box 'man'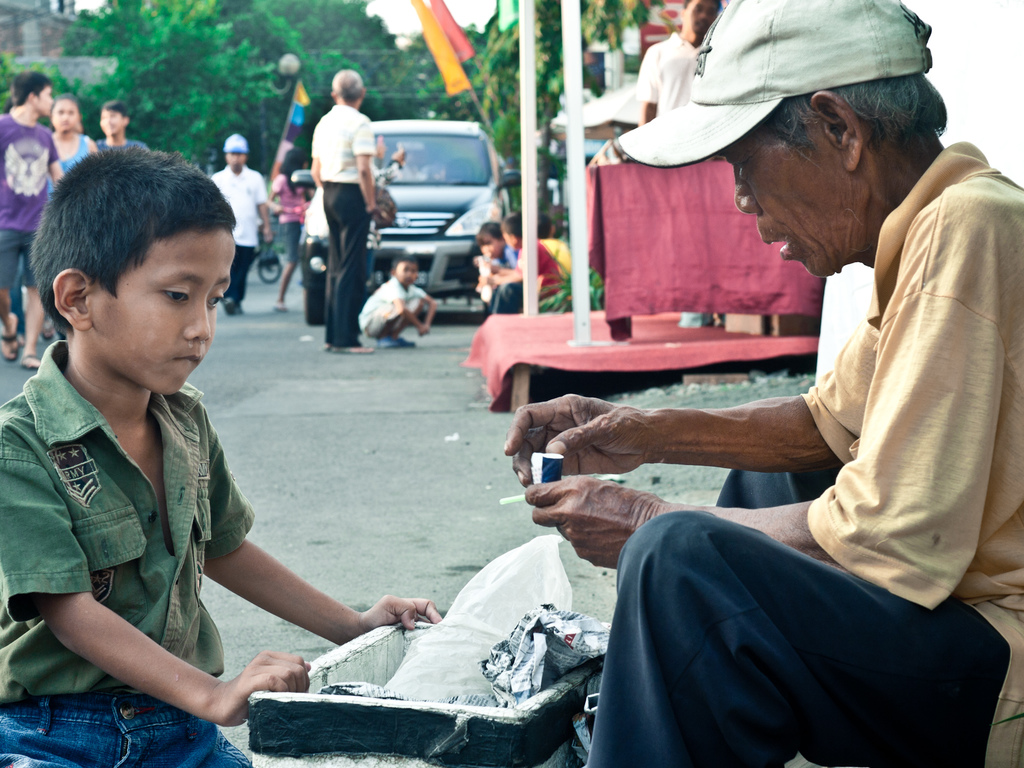
<bbox>287, 83, 383, 332</bbox>
